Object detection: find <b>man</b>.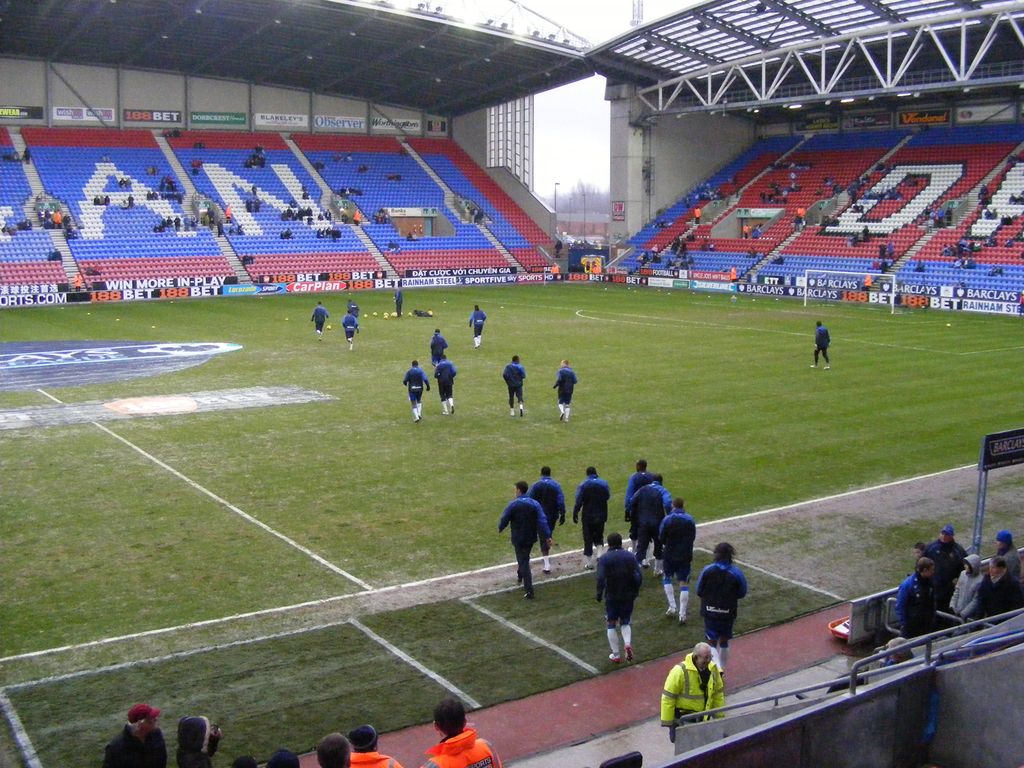
{"x1": 501, "y1": 355, "x2": 528, "y2": 419}.
